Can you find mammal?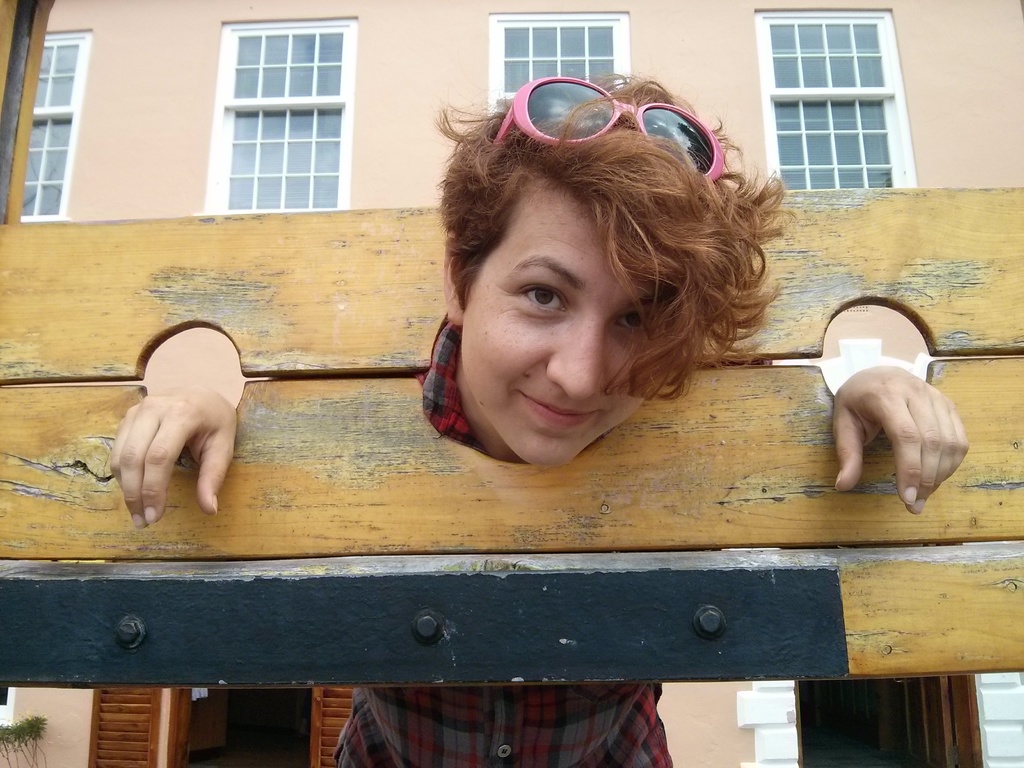
Yes, bounding box: bbox=[108, 64, 968, 767].
